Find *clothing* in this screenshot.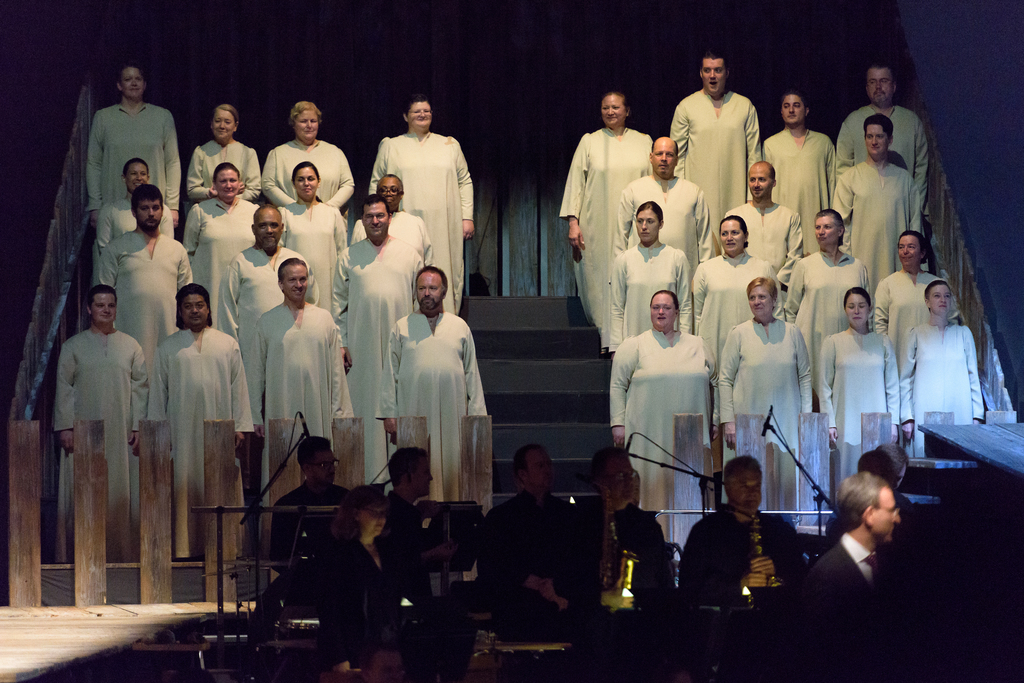
The bounding box for *clothing* is [691, 249, 778, 373].
